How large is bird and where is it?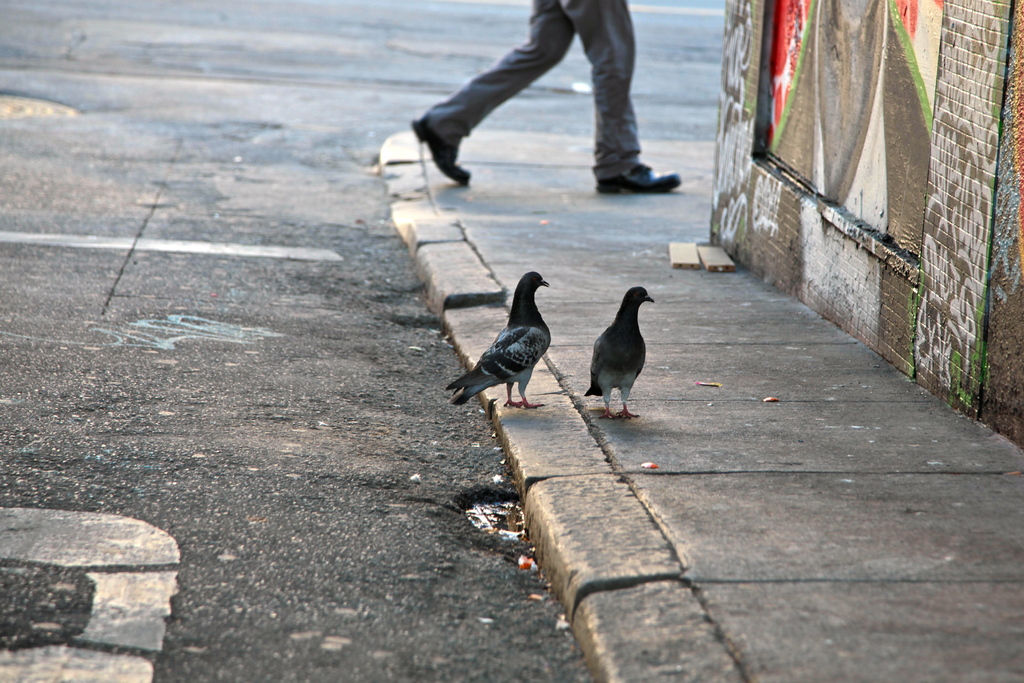
Bounding box: [588, 286, 656, 431].
